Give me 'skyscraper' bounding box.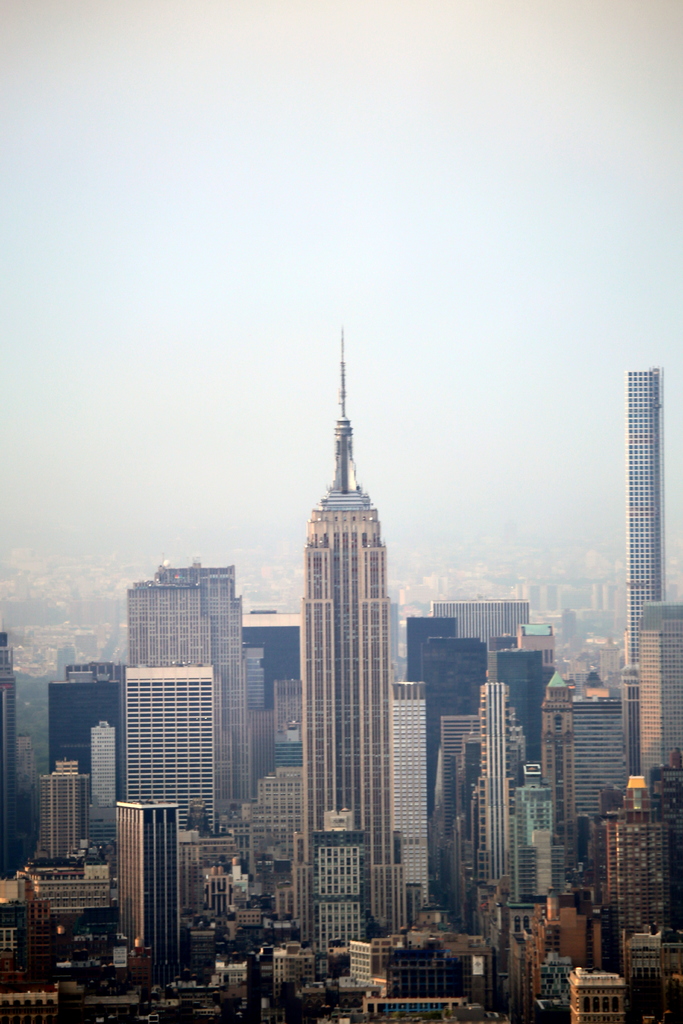
pyautogui.locateOnScreen(491, 645, 551, 752).
